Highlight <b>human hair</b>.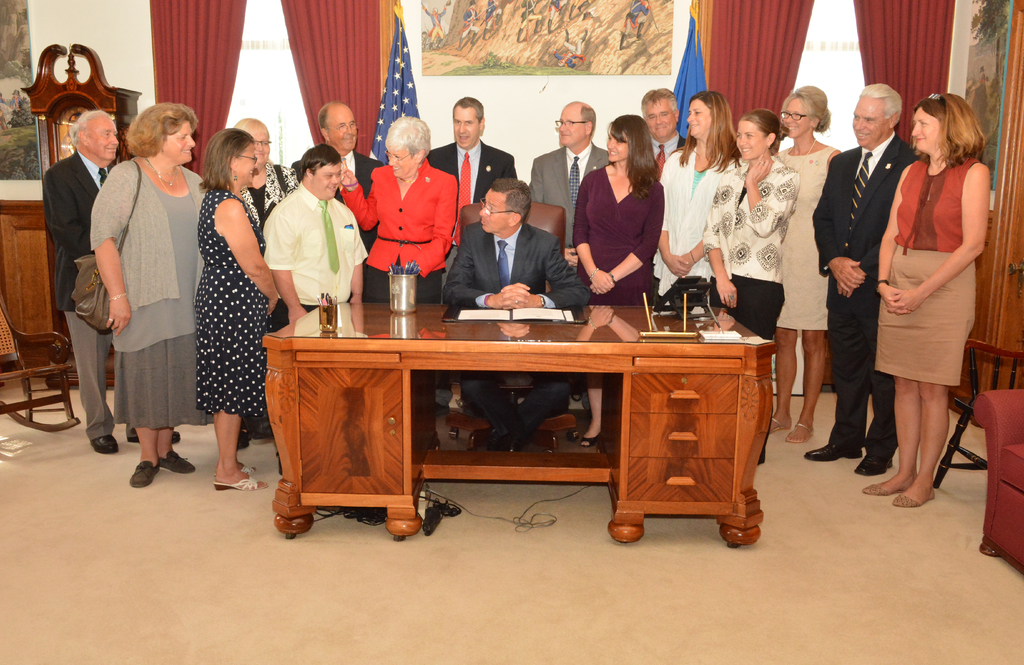
Highlighted region: x1=72 y1=113 x2=115 y2=146.
